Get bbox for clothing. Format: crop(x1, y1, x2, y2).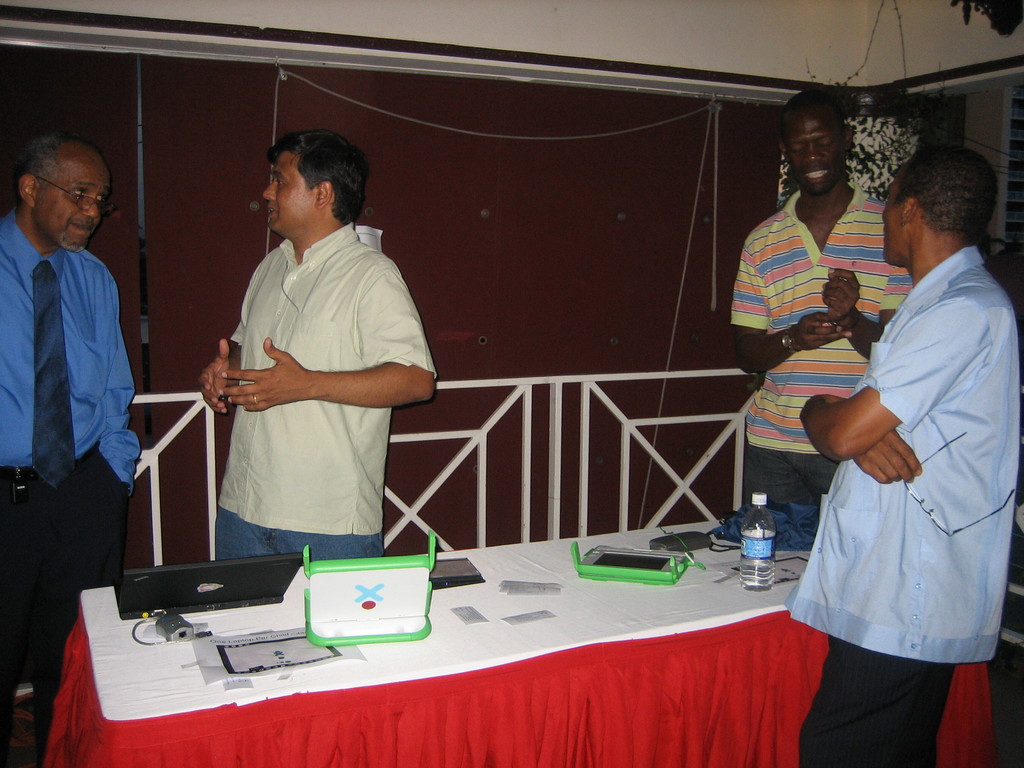
crop(733, 188, 914, 512).
